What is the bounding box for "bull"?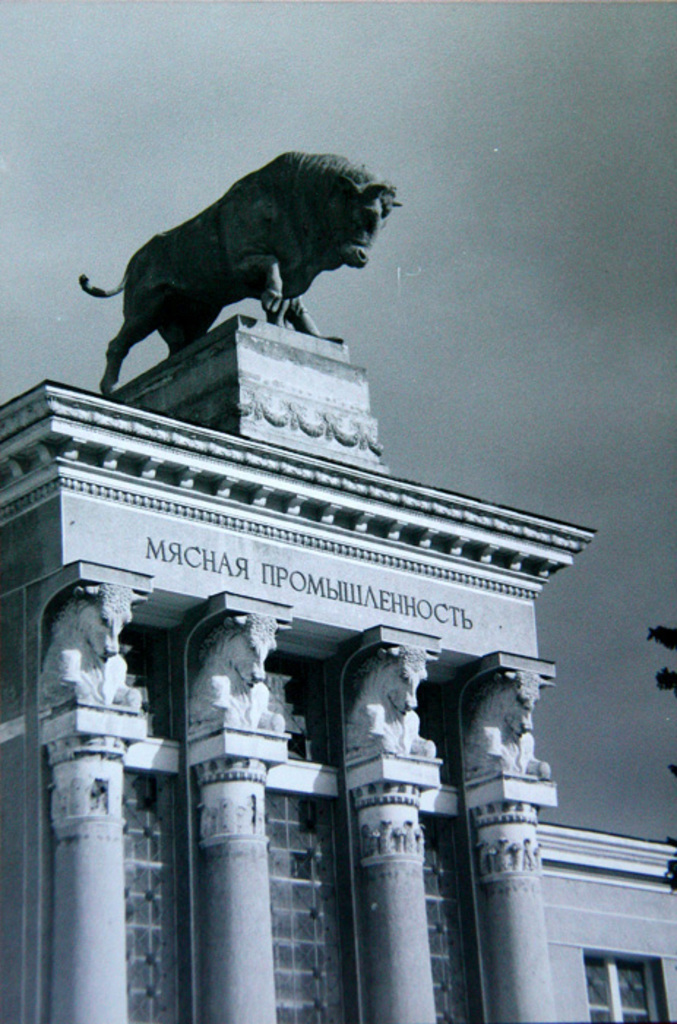
pyautogui.locateOnScreen(80, 140, 399, 394).
